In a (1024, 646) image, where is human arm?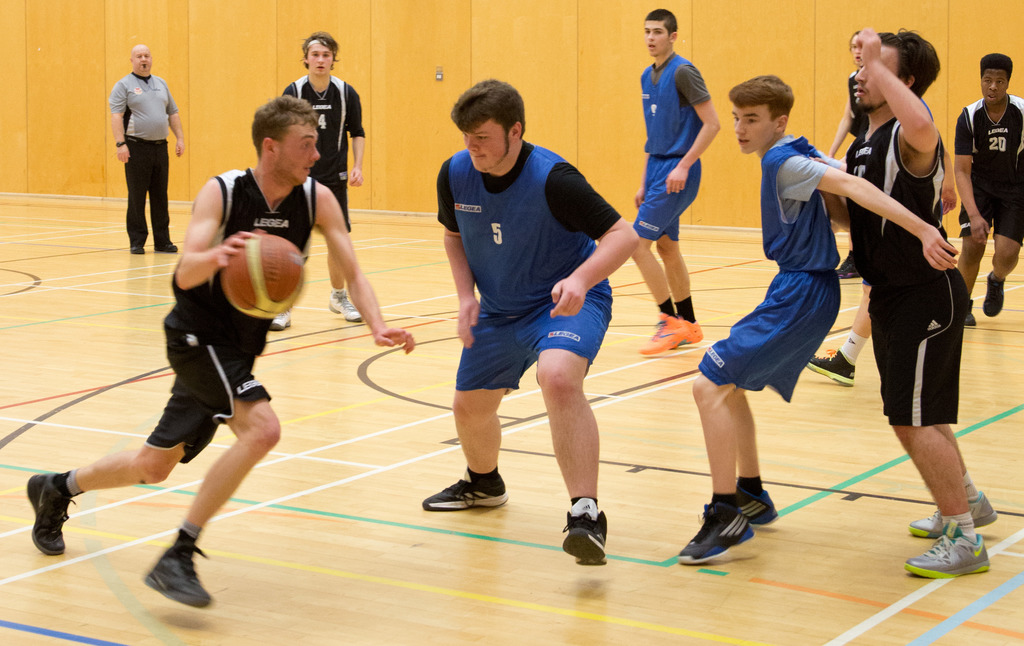
bbox=[808, 149, 848, 172].
